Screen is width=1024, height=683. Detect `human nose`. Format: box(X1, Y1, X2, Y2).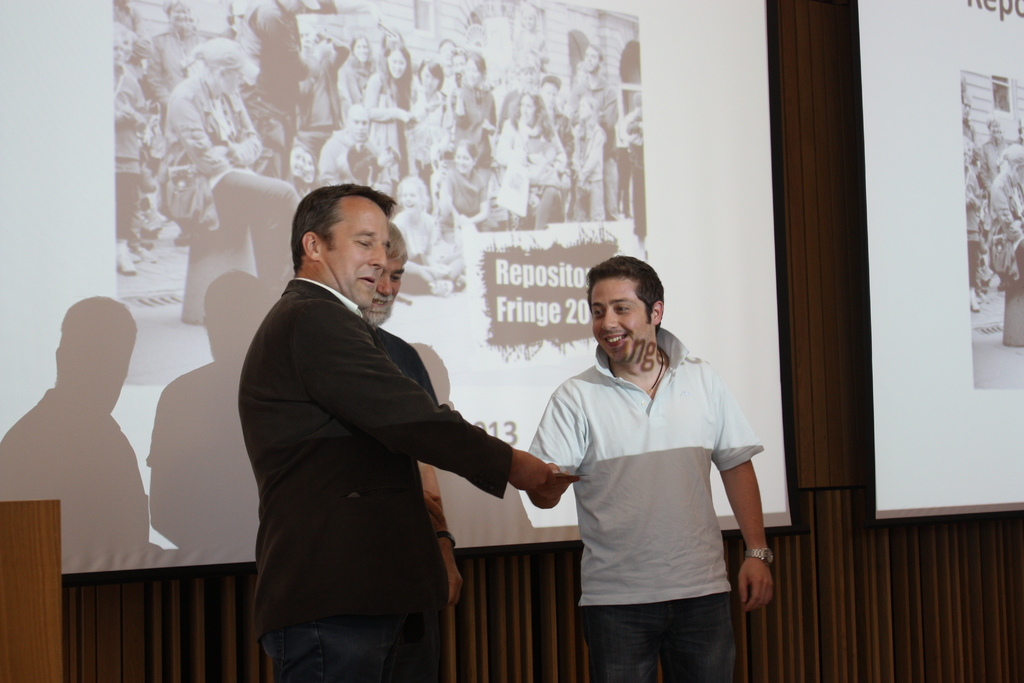
box(601, 305, 612, 329).
